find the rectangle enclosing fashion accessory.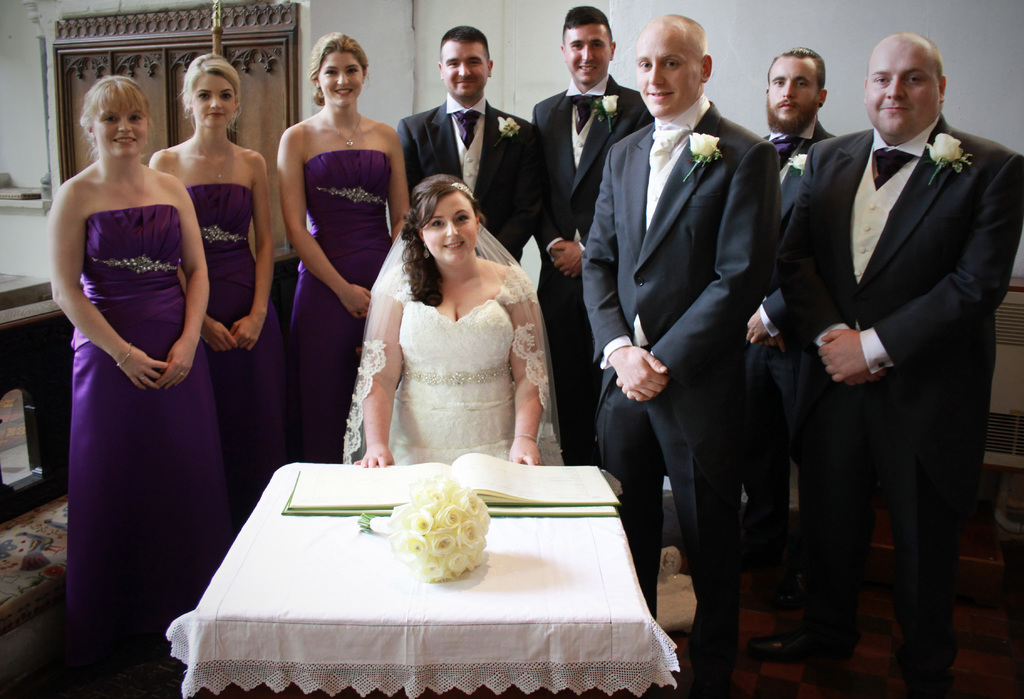
Rect(573, 99, 591, 132).
